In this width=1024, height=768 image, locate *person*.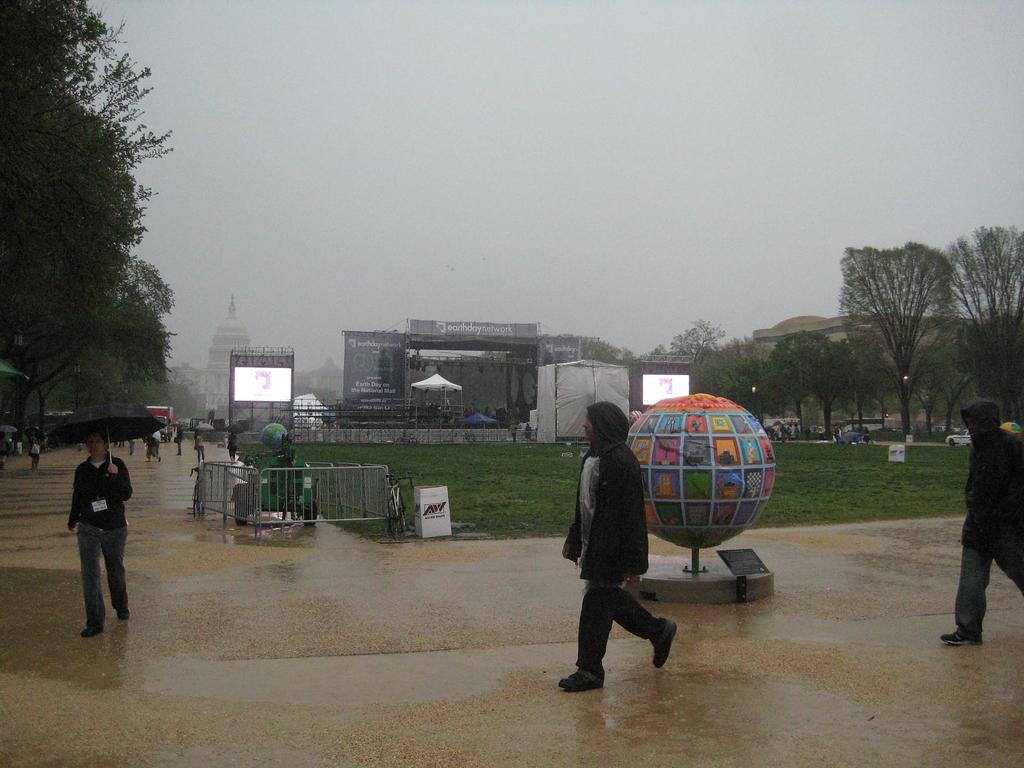
Bounding box: 30 431 46 468.
